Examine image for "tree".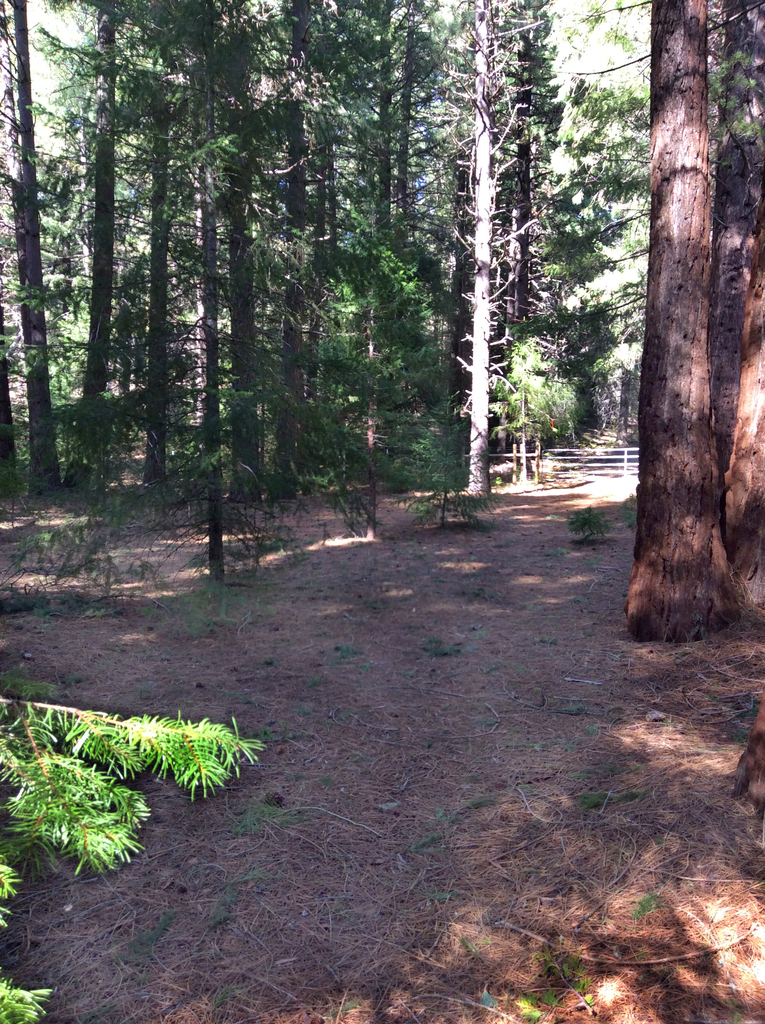
Examination result: [x1=705, y1=0, x2=764, y2=639].
